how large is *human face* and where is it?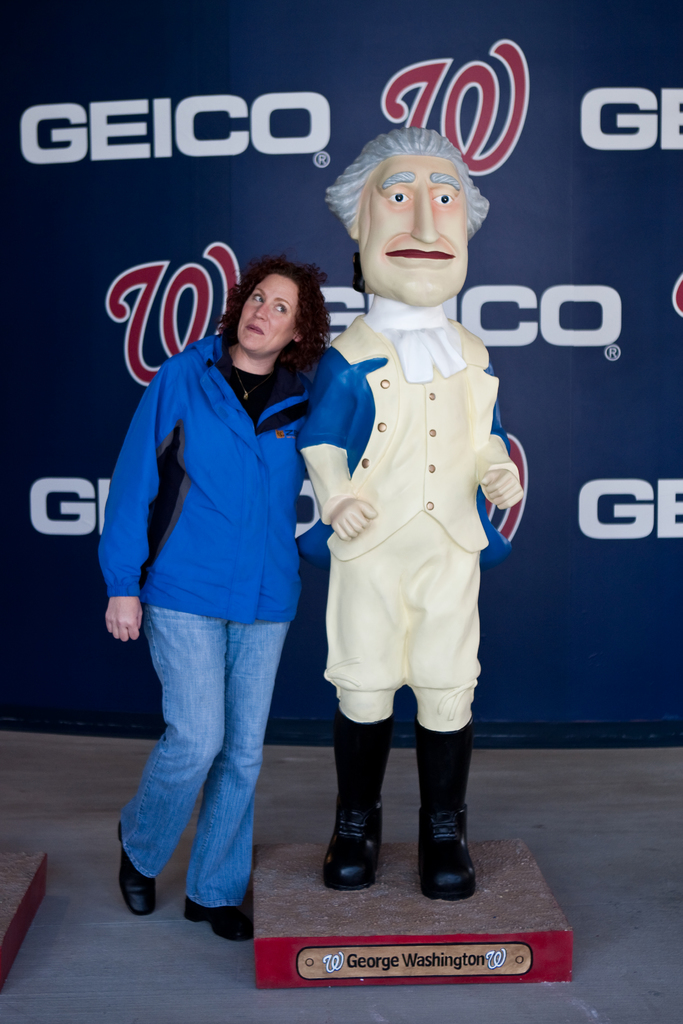
Bounding box: bbox(337, 133, 486, 298).
